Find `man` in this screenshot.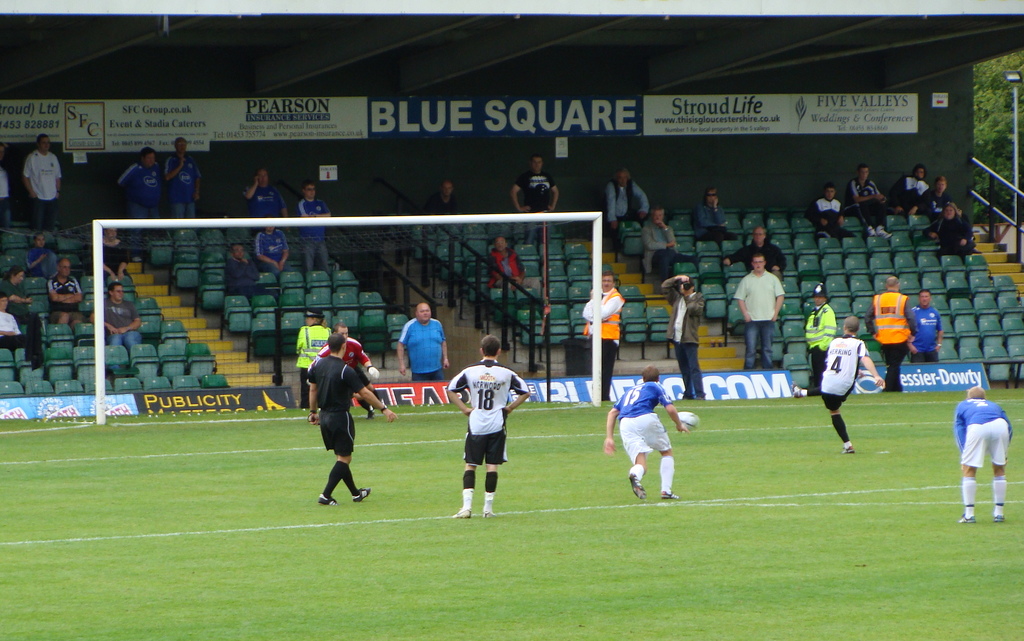
The bounding box for `man` is BBox(940, 201, 974, 257).
